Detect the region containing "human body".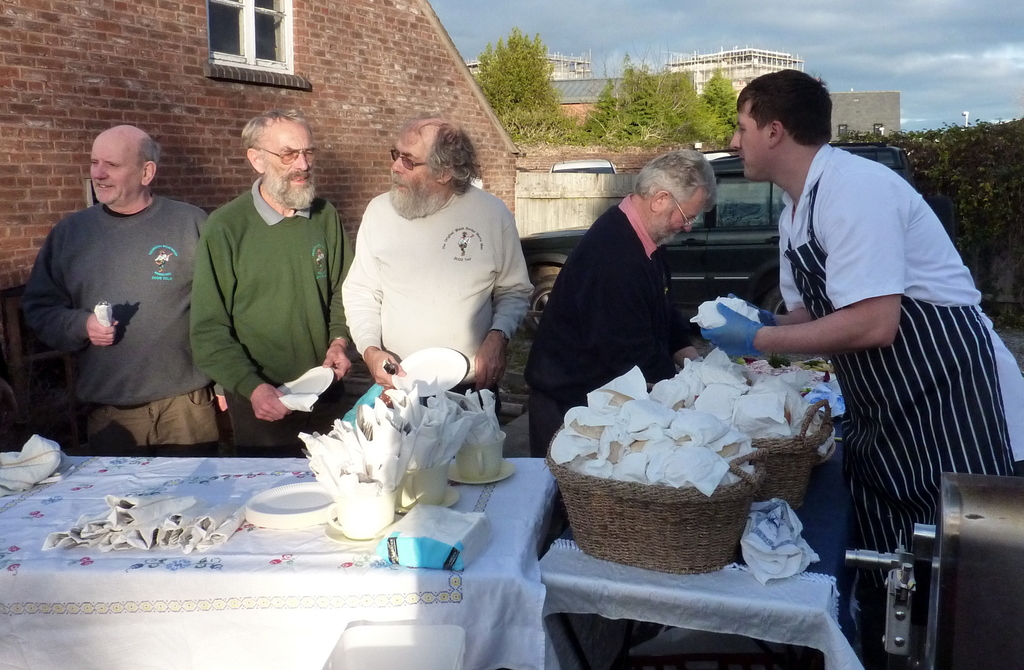
<bbox>14, 124, 228, 453</bbox>.
